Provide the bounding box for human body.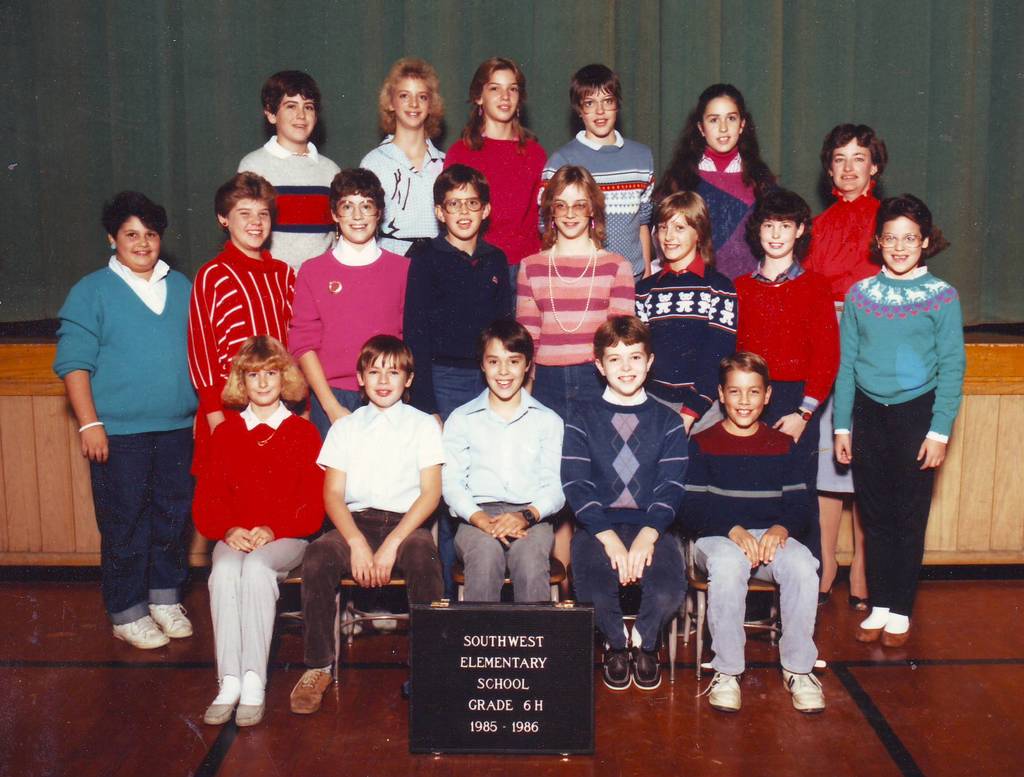
542 60 661 295.
